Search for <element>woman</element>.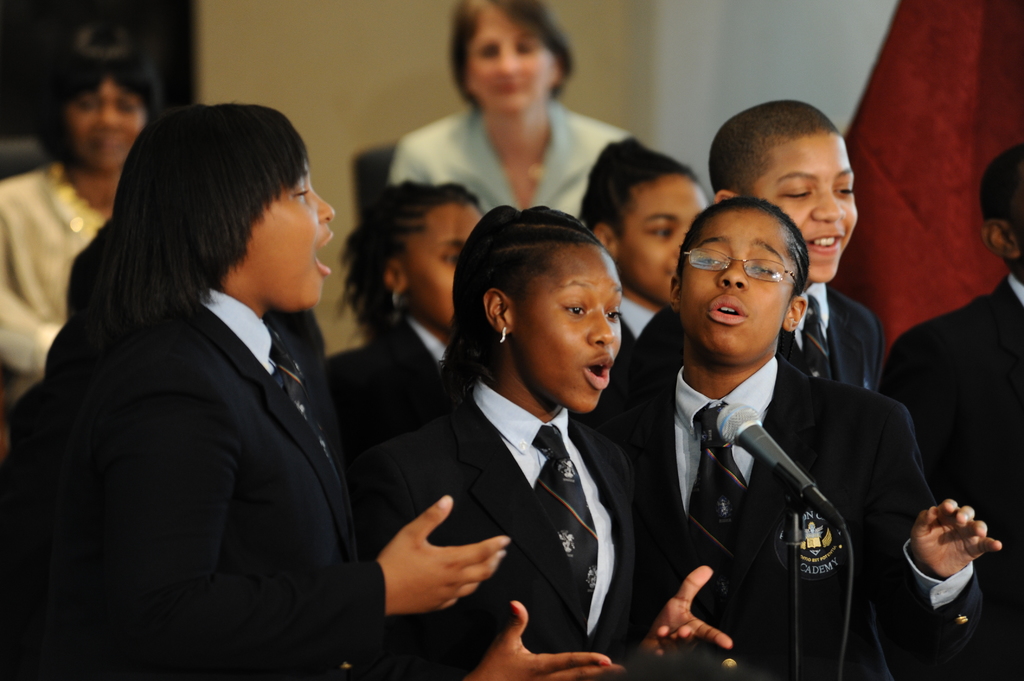
Found at BBox(604, 202, 982, 680).
